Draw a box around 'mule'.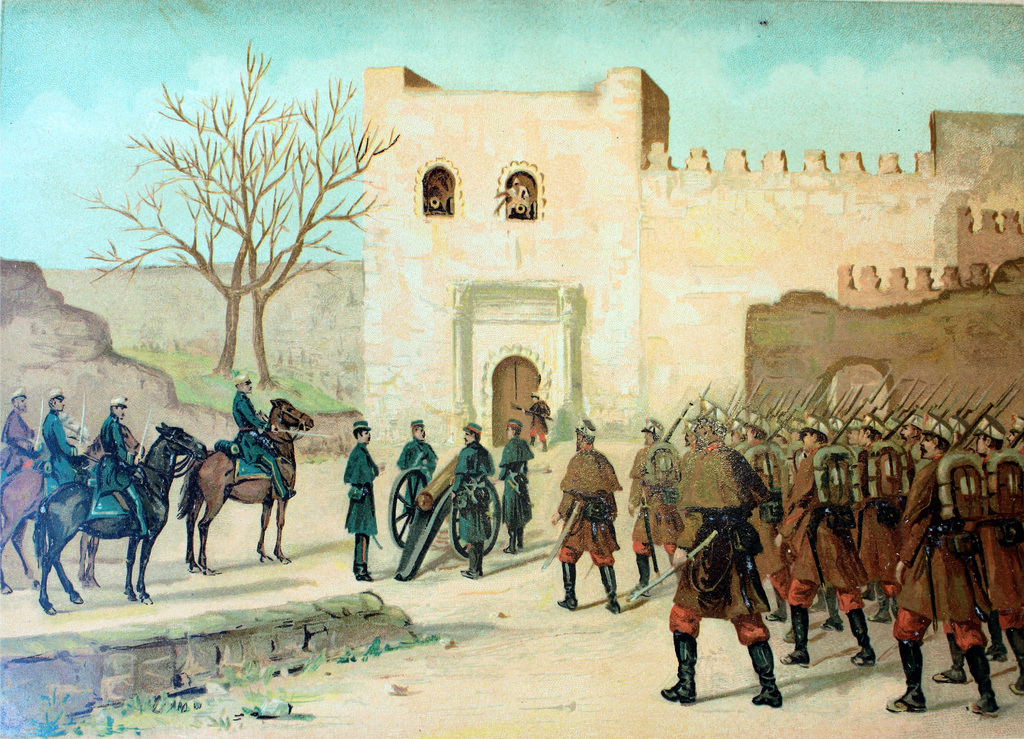
pyautogui.locateOnScreen(175, 398, 314, 574).
